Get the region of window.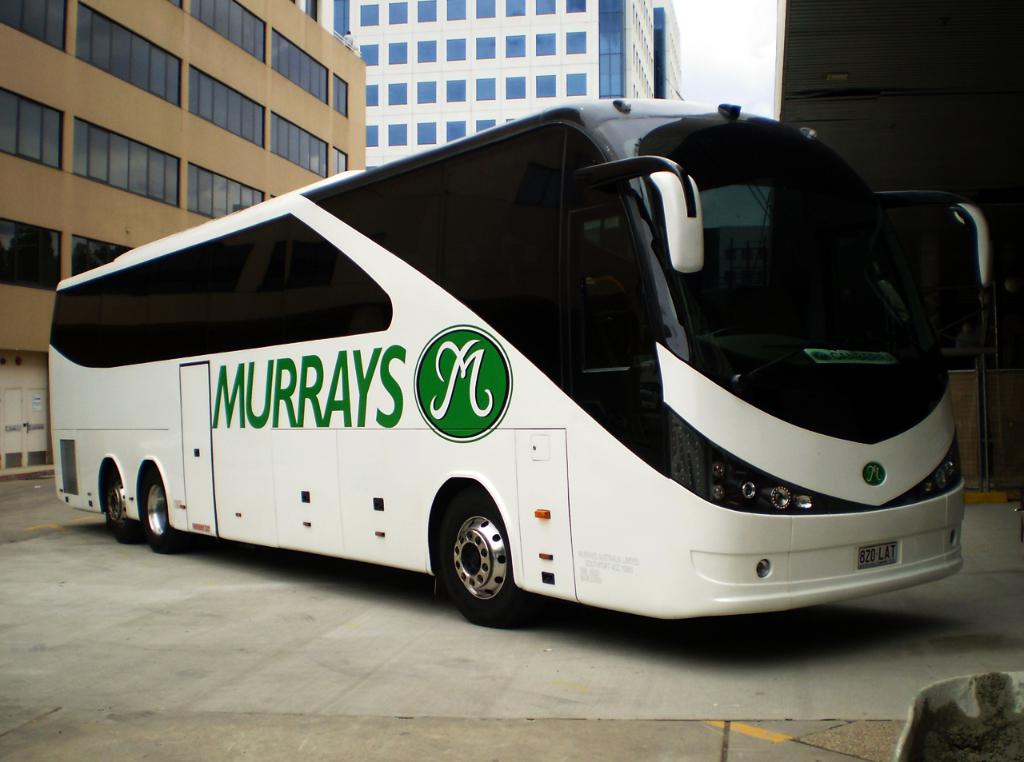
box(5, 0, 67, 50).
